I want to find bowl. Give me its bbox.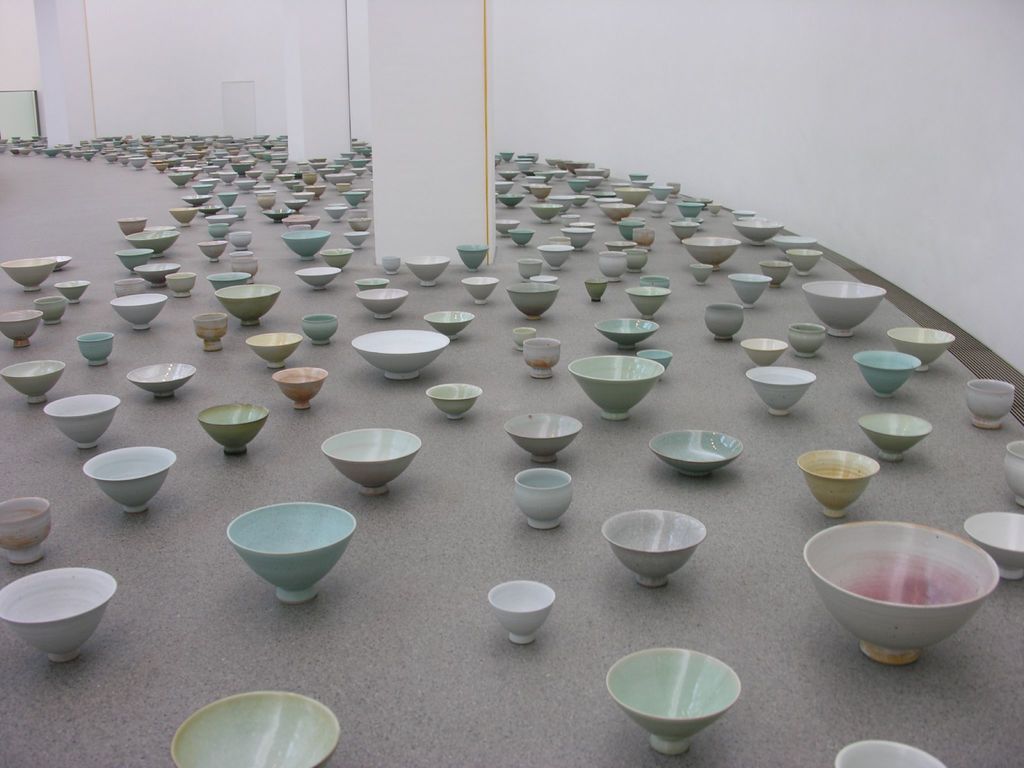
region(54, 281, 91, 305).
